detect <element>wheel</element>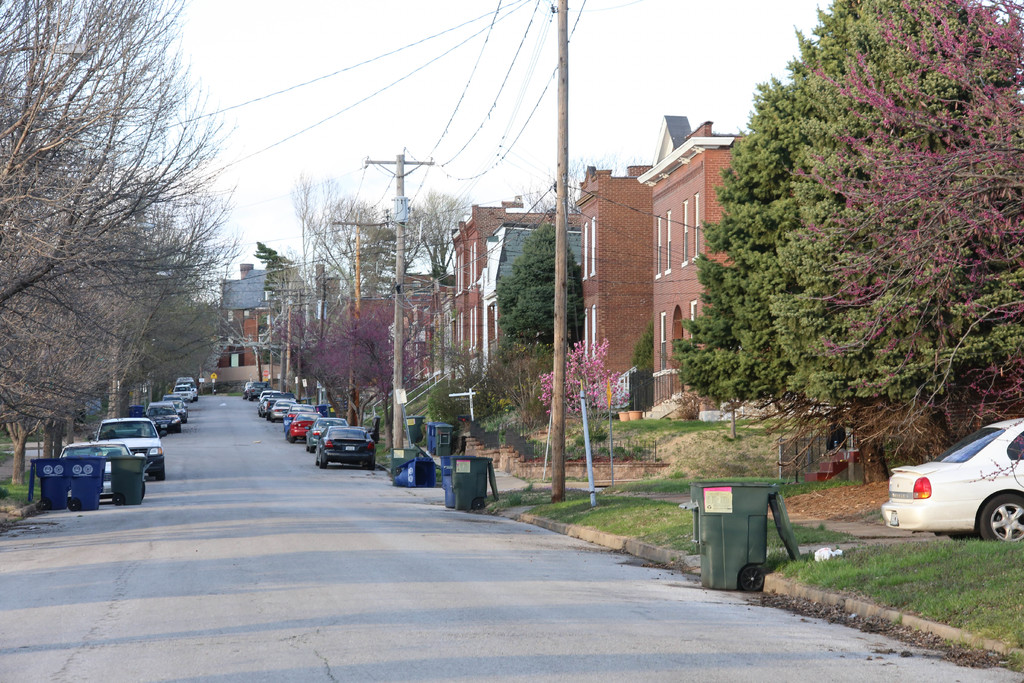
(148, 468, 154, 475)
